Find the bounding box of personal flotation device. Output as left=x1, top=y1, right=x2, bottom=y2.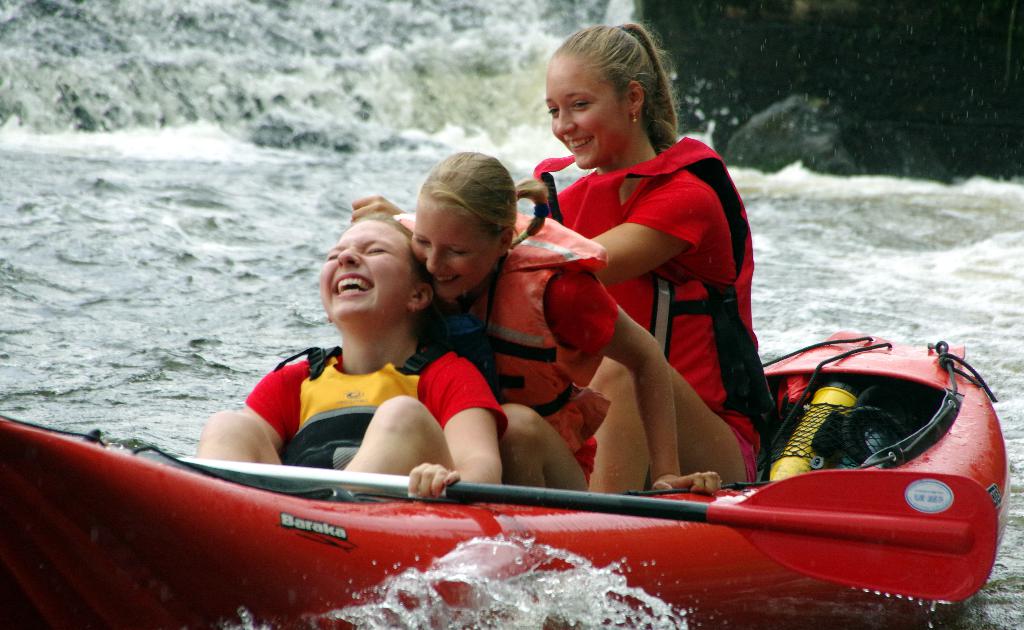
left=385, top=205, right=607, bottom=455.
